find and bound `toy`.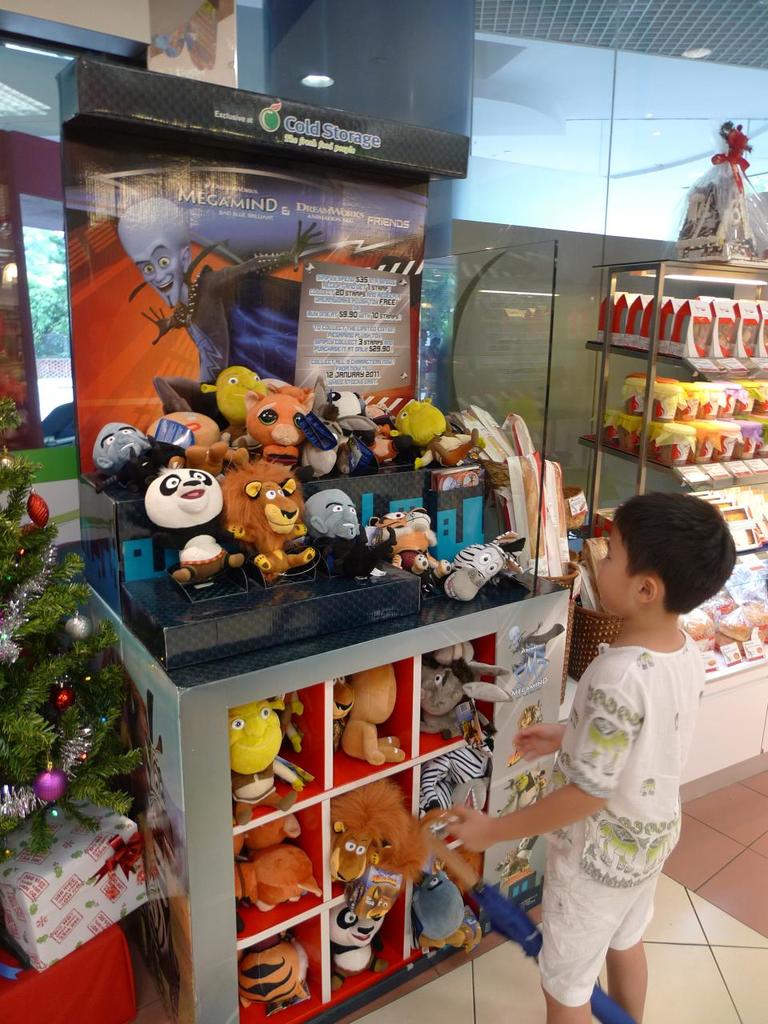
Bound: select_region(214, 458, 313, 581).
